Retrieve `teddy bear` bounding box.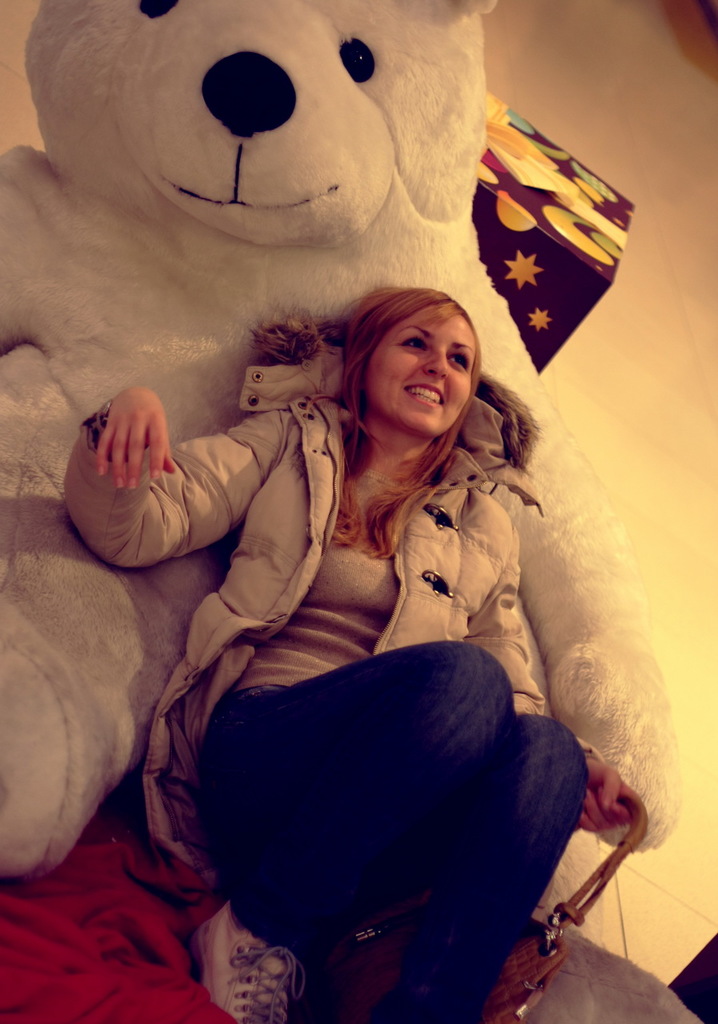
Bounding box: x1=0, y1=0, x2=680, y2=885.
